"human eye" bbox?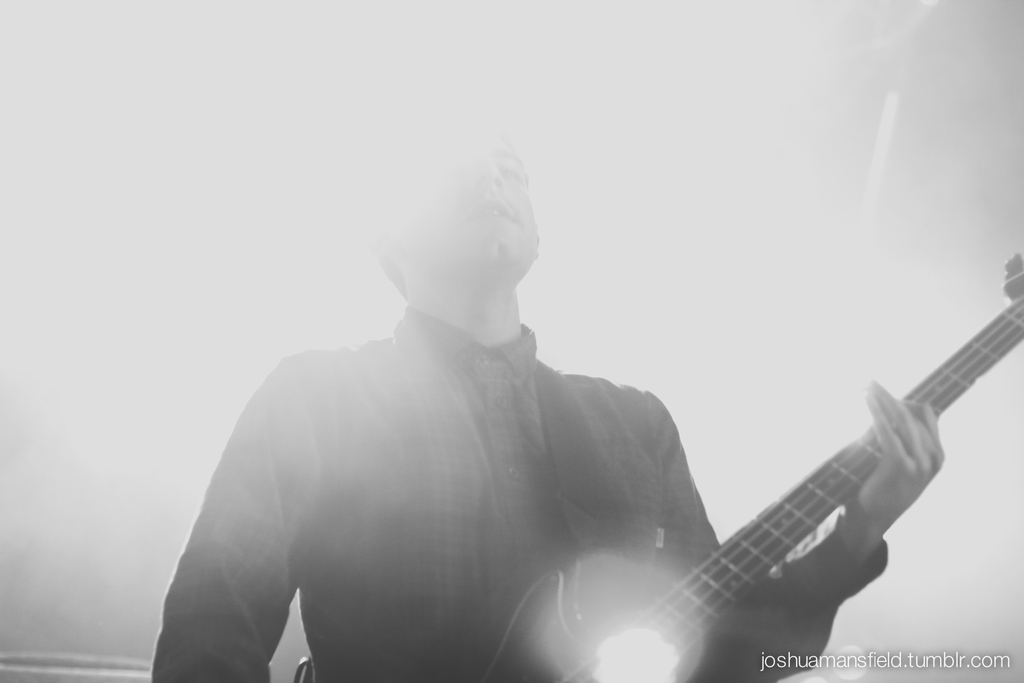
locate(499, 165, 527, 181)
